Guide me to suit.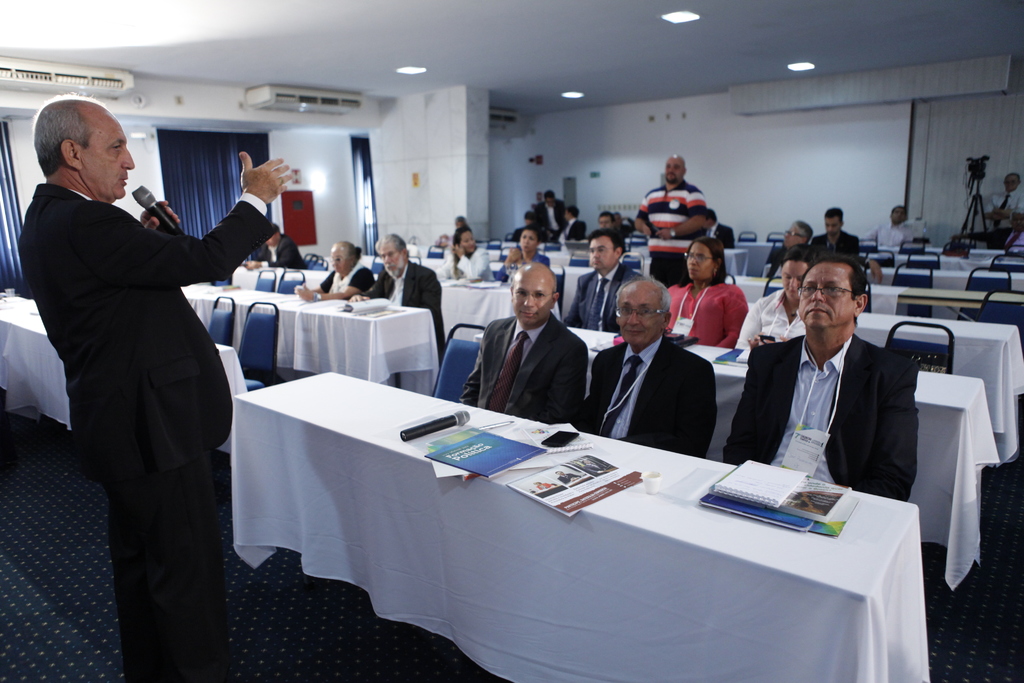
Guidance: <bbox>564, 262, 643, 333</bbox>.
